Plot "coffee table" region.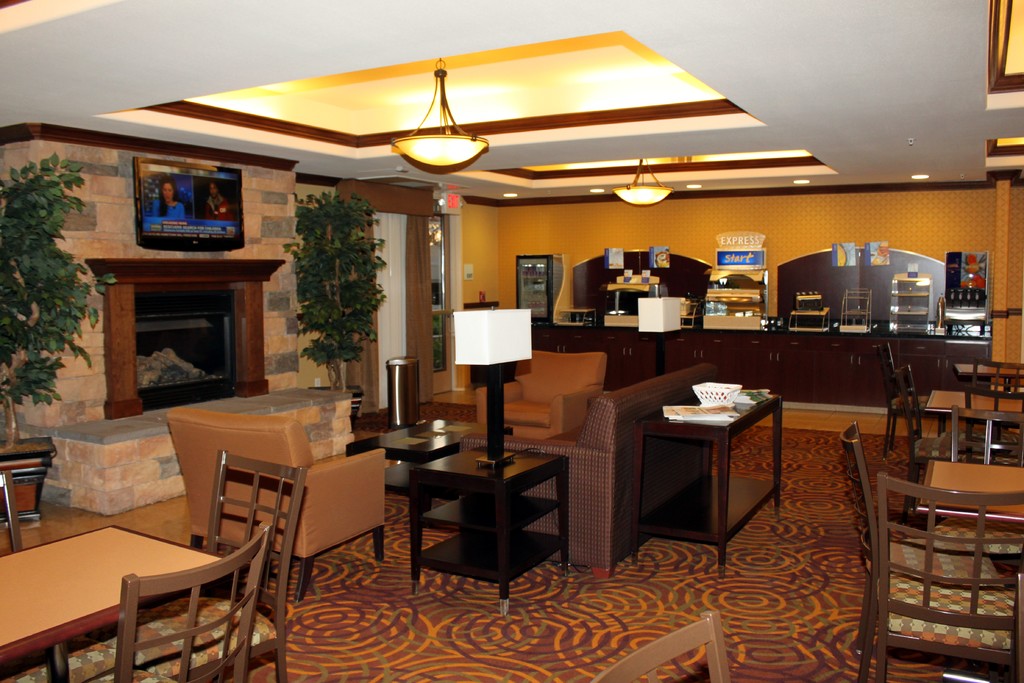
Plotted at [x1=920, y1=383, x2=1023, y2=443].
